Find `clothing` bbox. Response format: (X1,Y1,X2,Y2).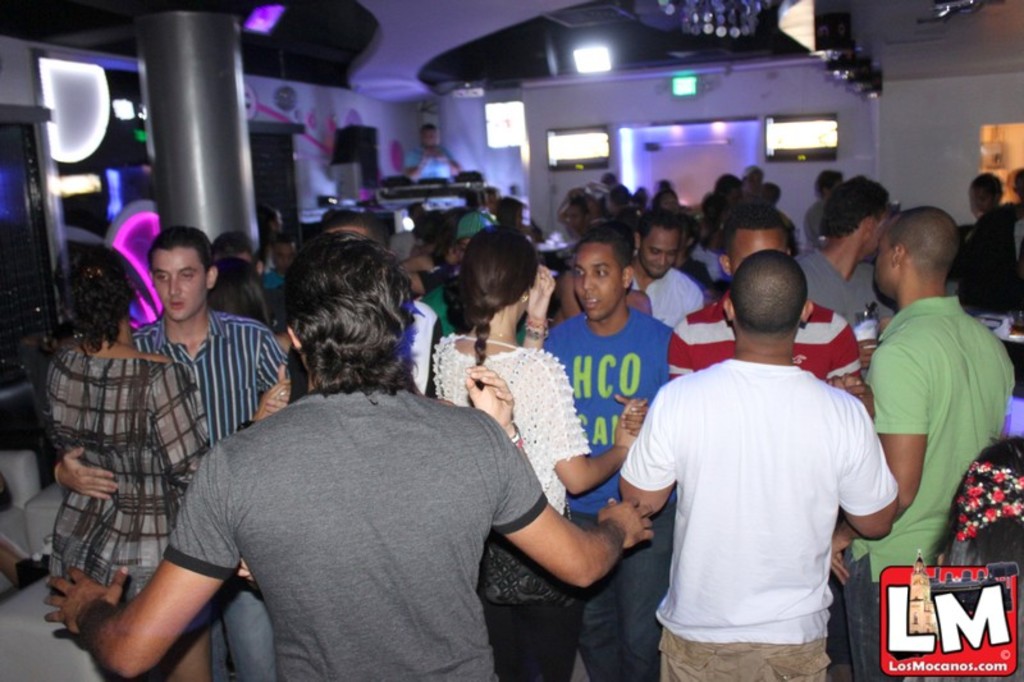
(672,284,863,386).
